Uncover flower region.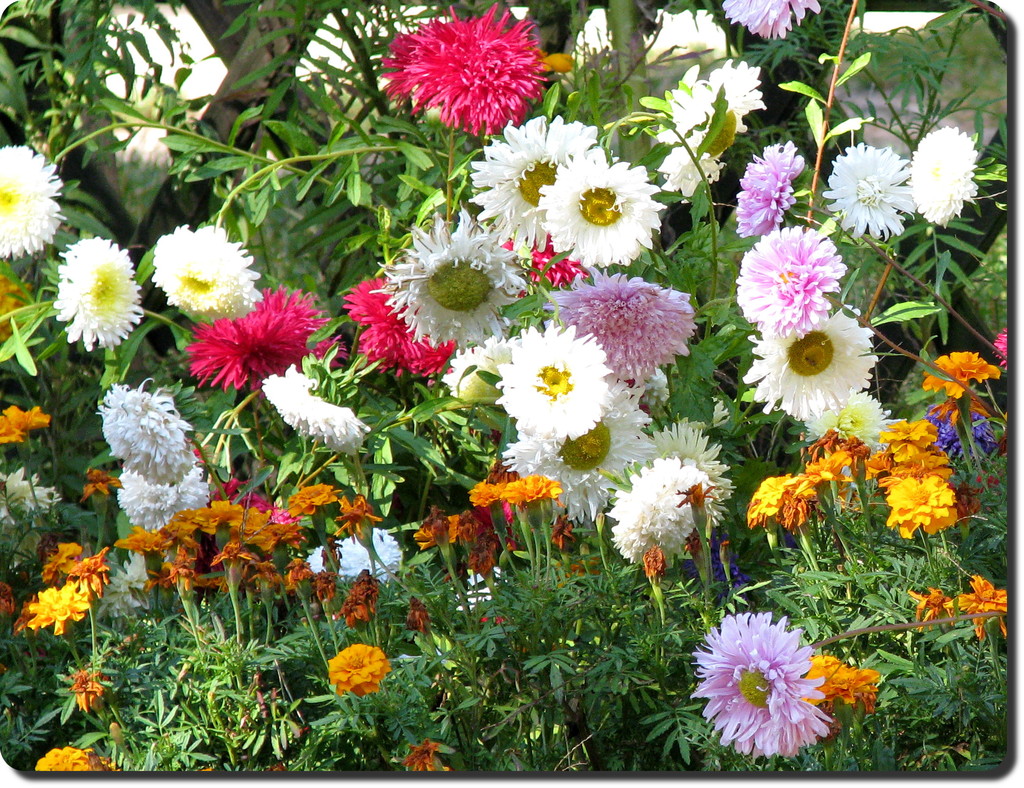
Uncovered: 0:407:49:444.
